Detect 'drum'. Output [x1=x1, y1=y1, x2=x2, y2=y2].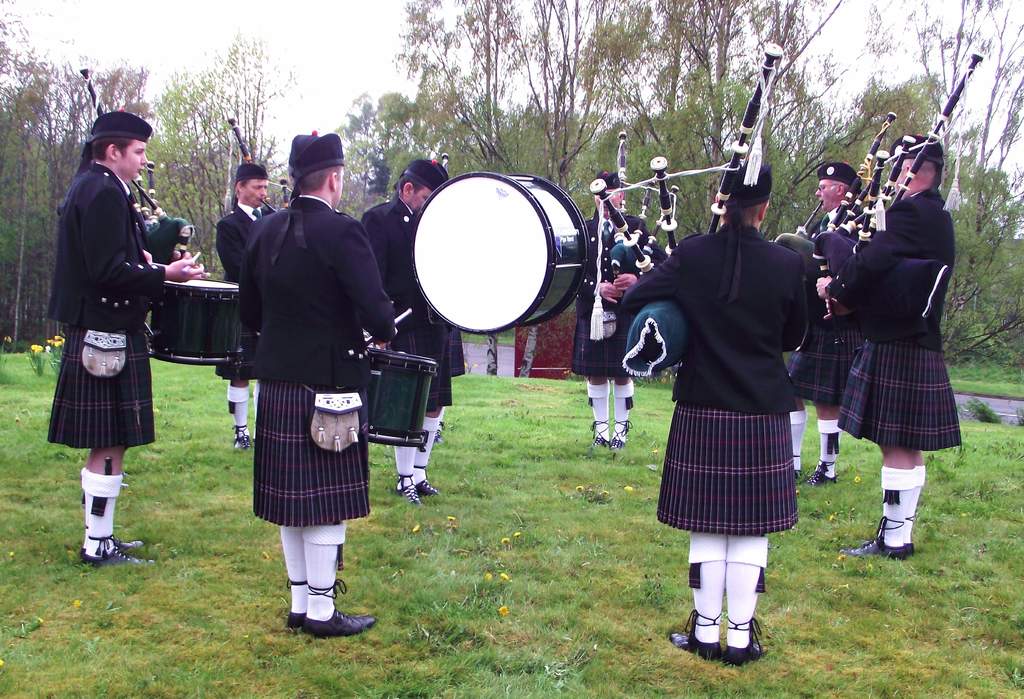
[x1=365, y1=344, x2=439, y2=451].
